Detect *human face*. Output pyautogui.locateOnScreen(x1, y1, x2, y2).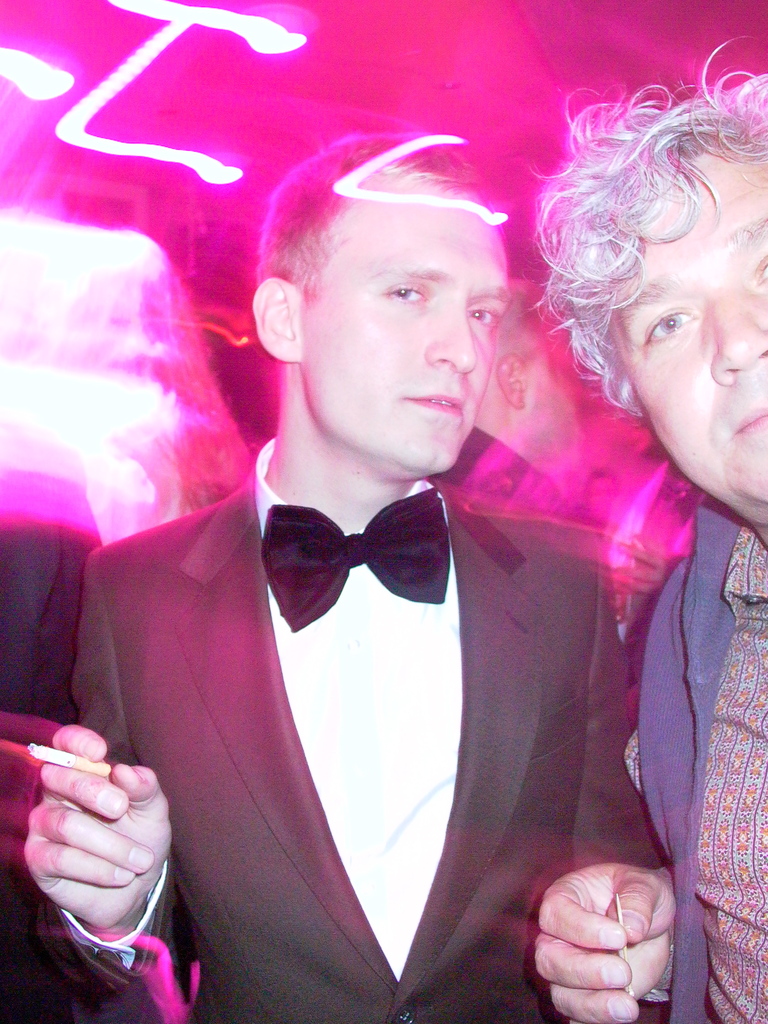
pyautogui.locateOnScreen(605, 147, 767, 508).
